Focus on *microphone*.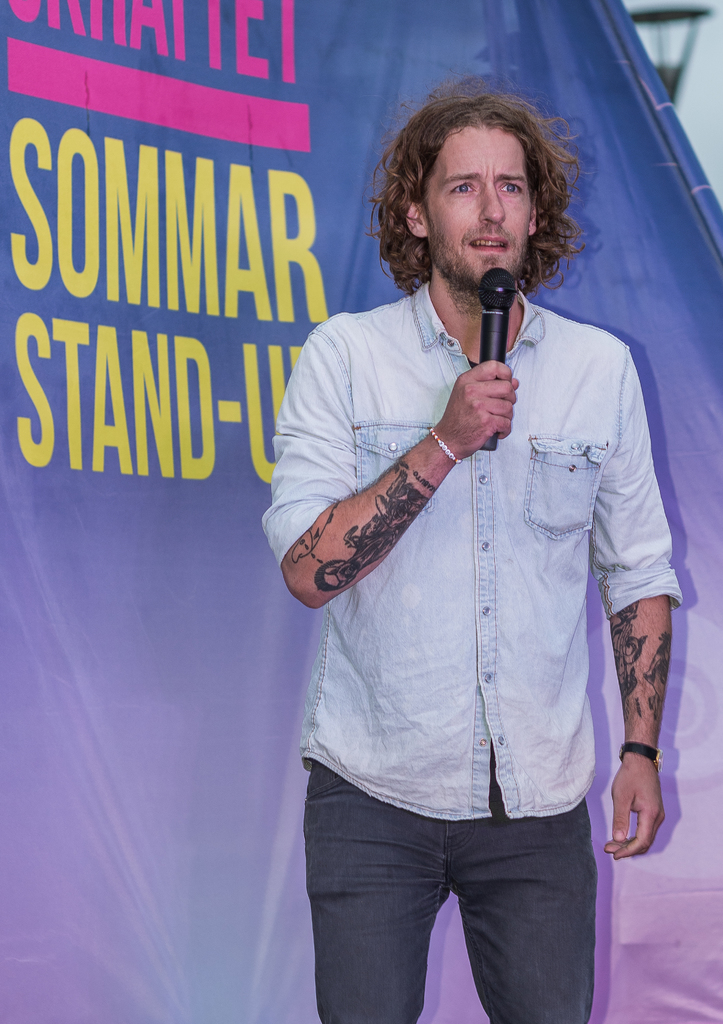
Focused at Rect(476, 270, 520, 451).
